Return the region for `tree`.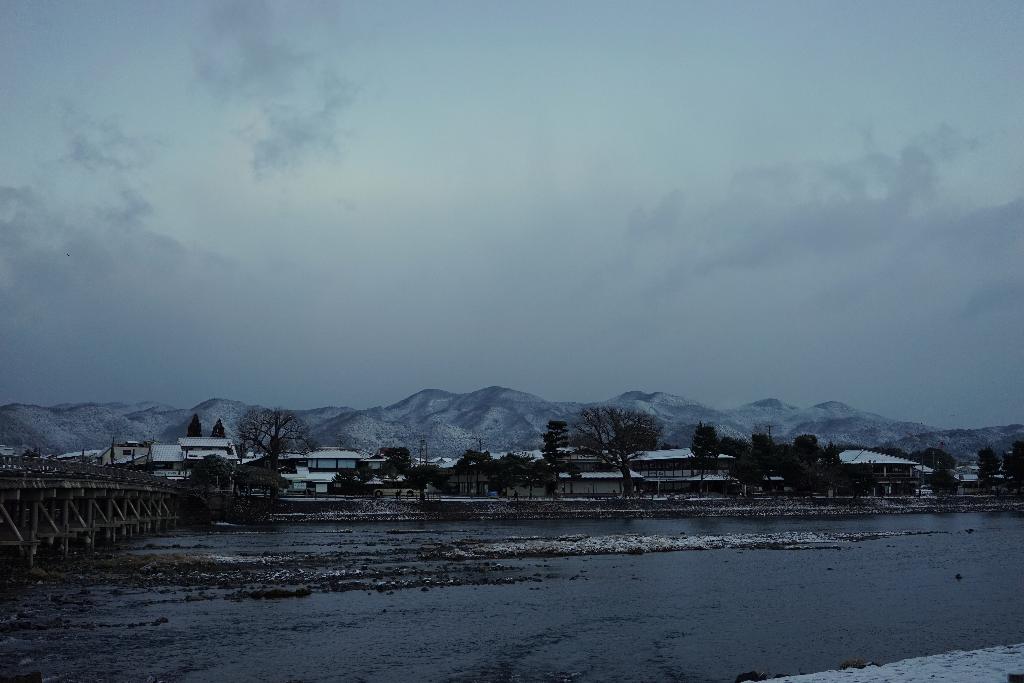
box=[189, 456, 241, 498].
